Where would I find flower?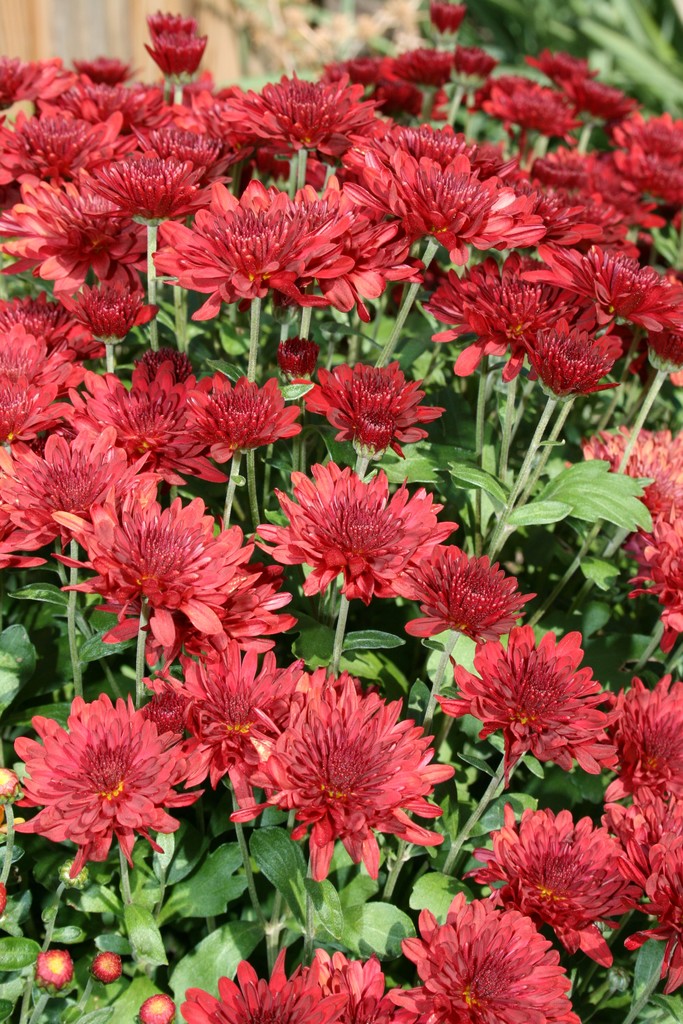
At detection(169, 378, 305, 470).
